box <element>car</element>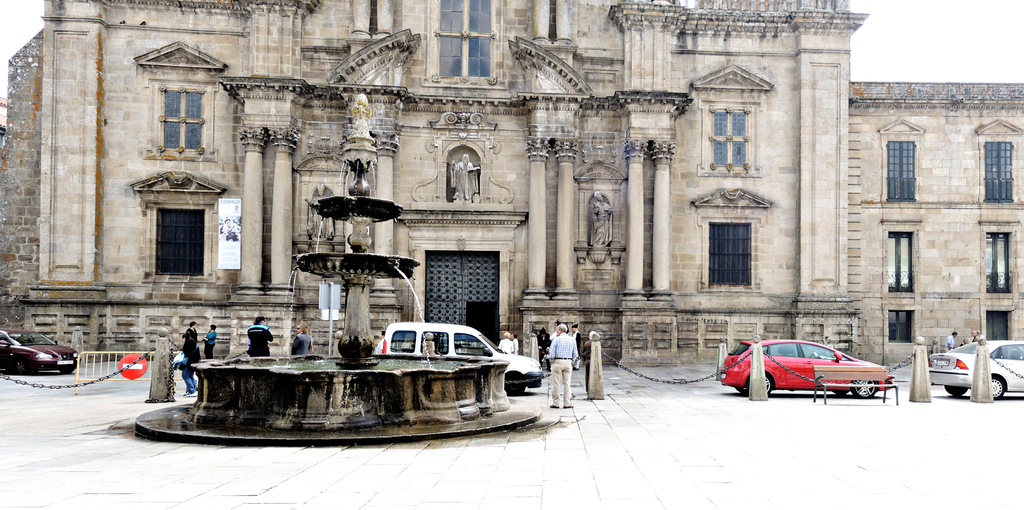
Rect(0, 332, 79, 375)
